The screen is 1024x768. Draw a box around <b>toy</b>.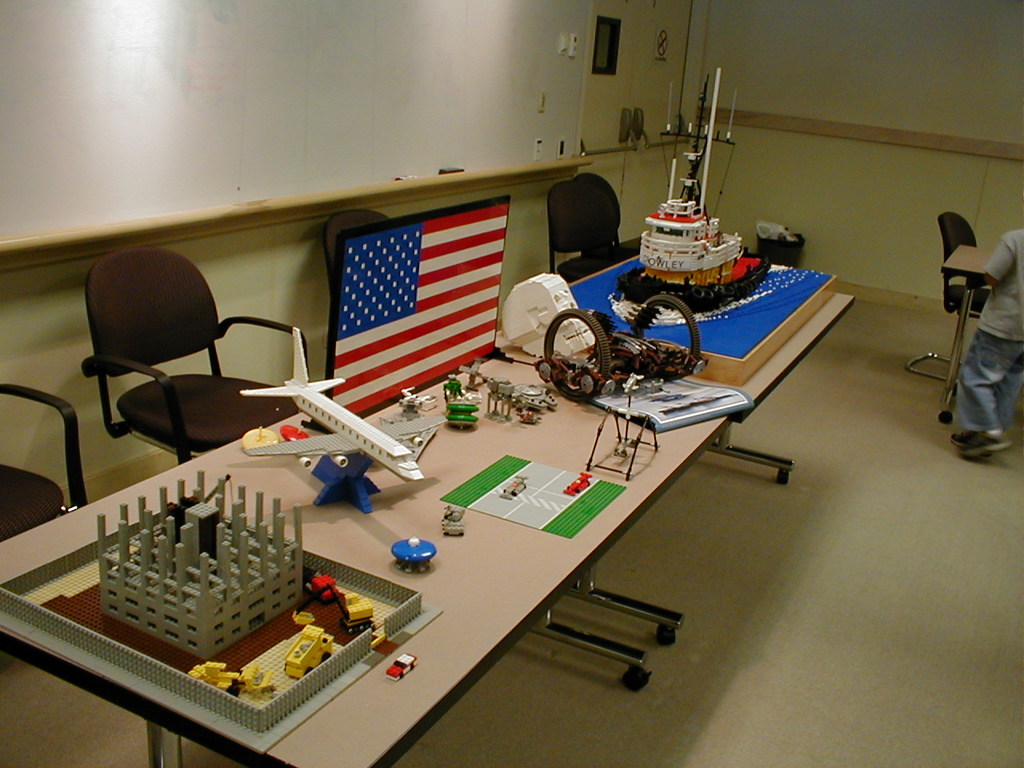
<region>439, 377, 462, 399</region>.
